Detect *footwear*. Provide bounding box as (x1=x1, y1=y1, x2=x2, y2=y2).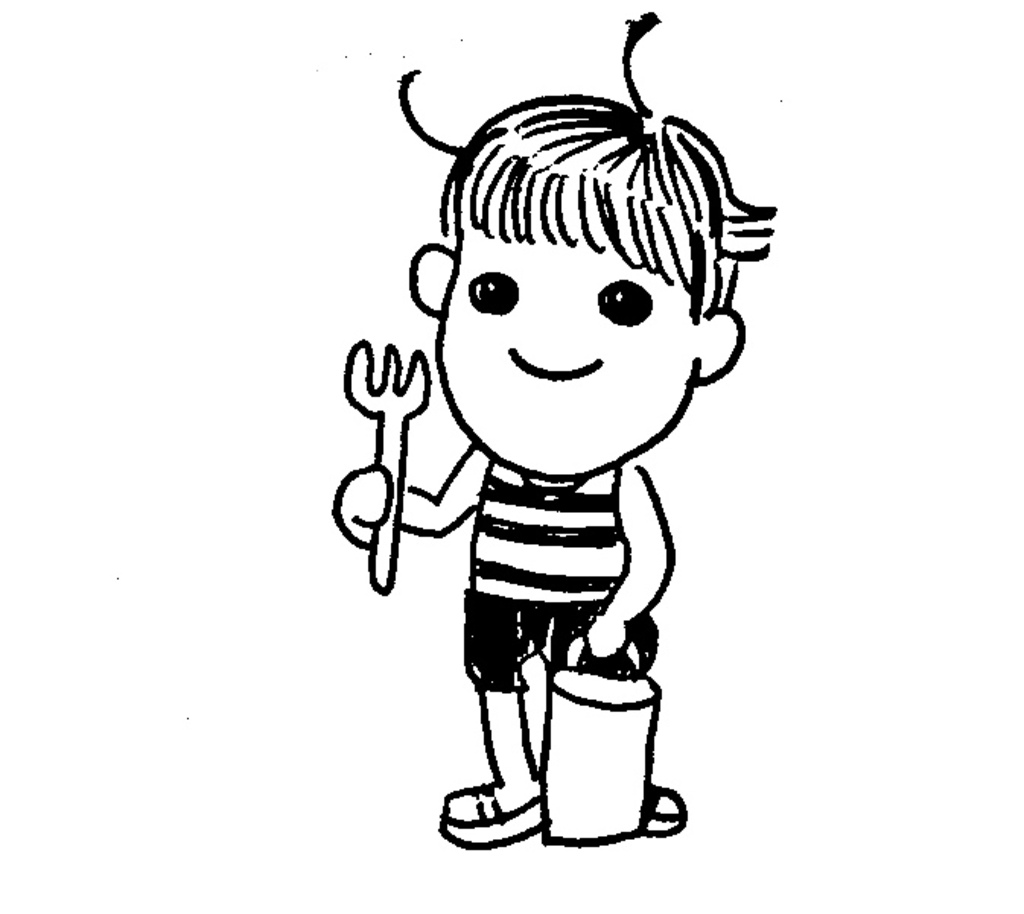
(x1=645, y1=786, x2=689, y2=839).
